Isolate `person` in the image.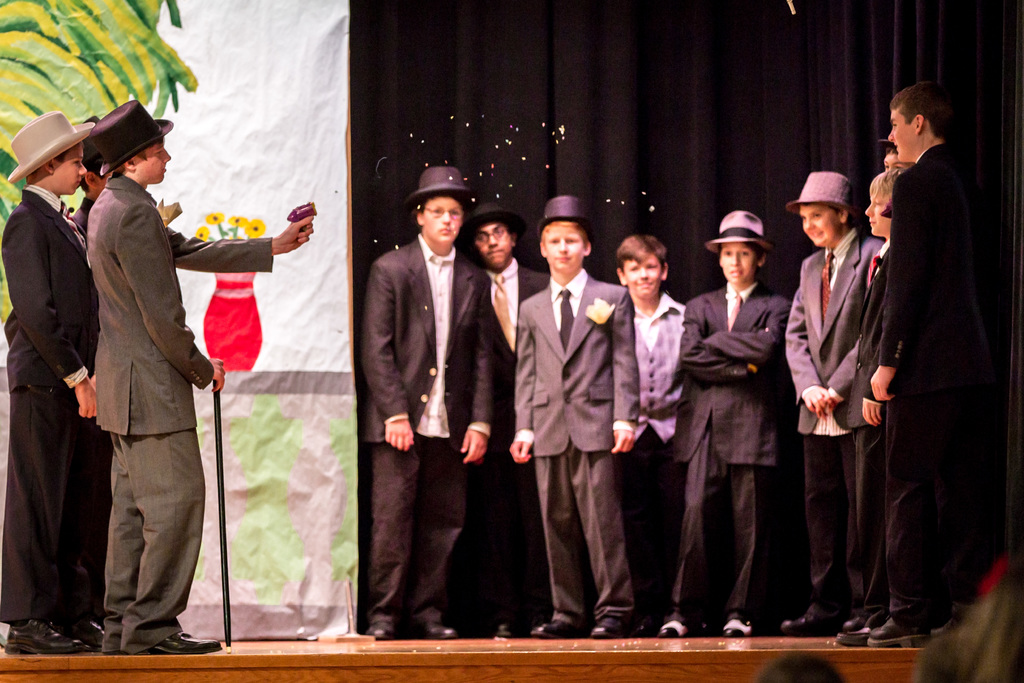
Isolated region: <box>656,211,792,639</box>.
